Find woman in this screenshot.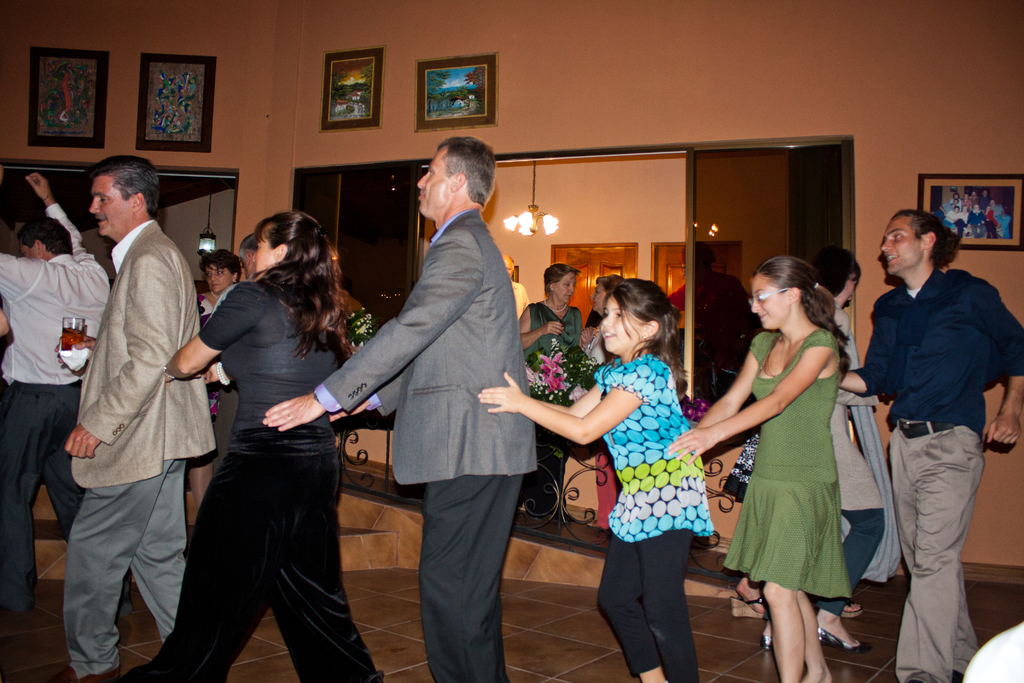
The bounding box for woman is [x1=664, y1=257, x2=850, y2=682].
